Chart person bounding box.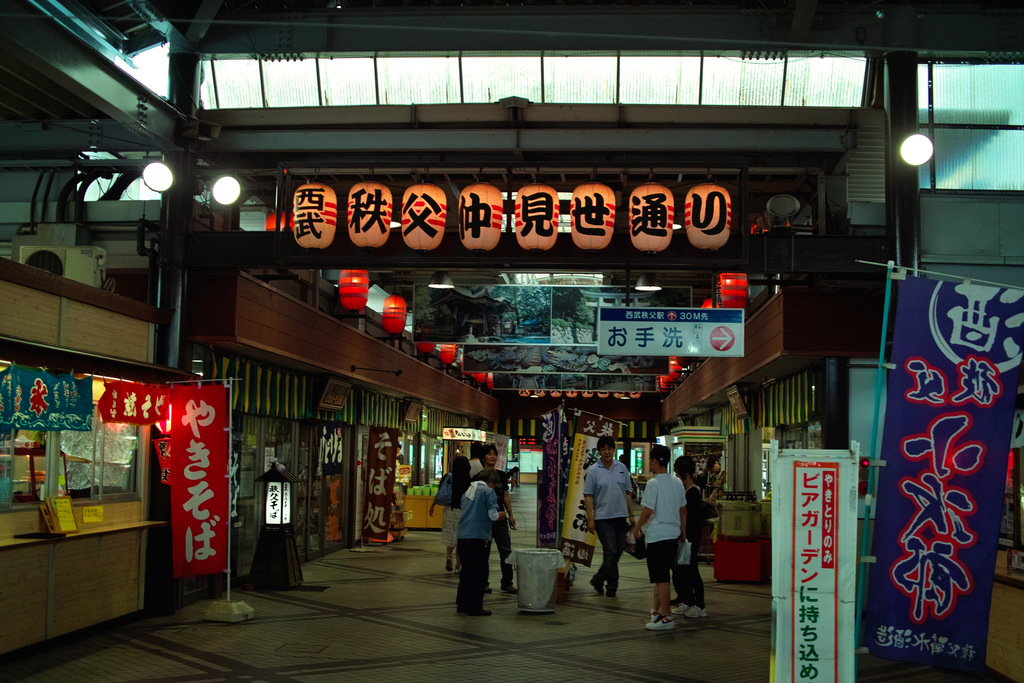
Charted: left=468, top=446, right=516, bottom=589.
